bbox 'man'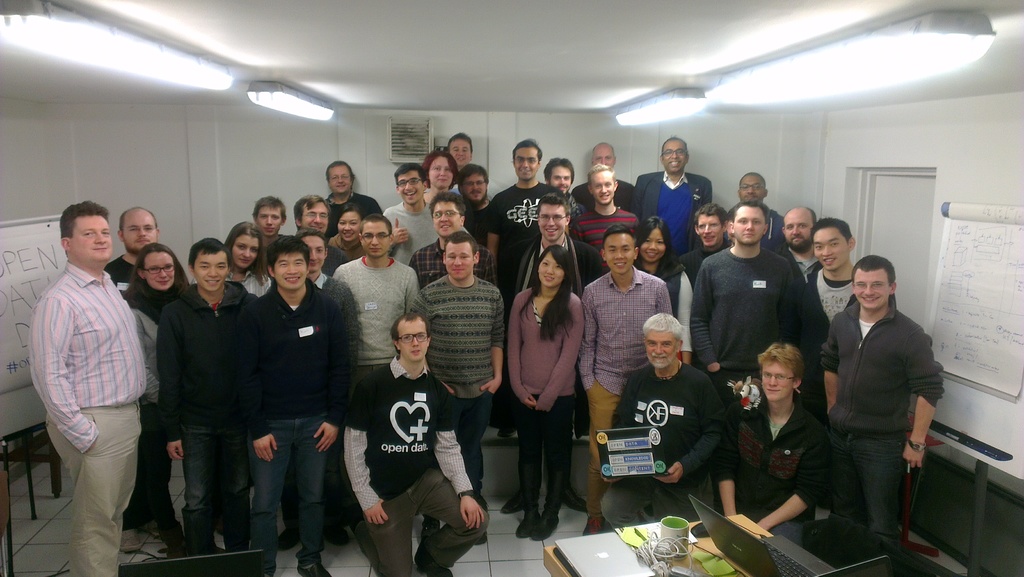
box(332, 218, 420, 387)
